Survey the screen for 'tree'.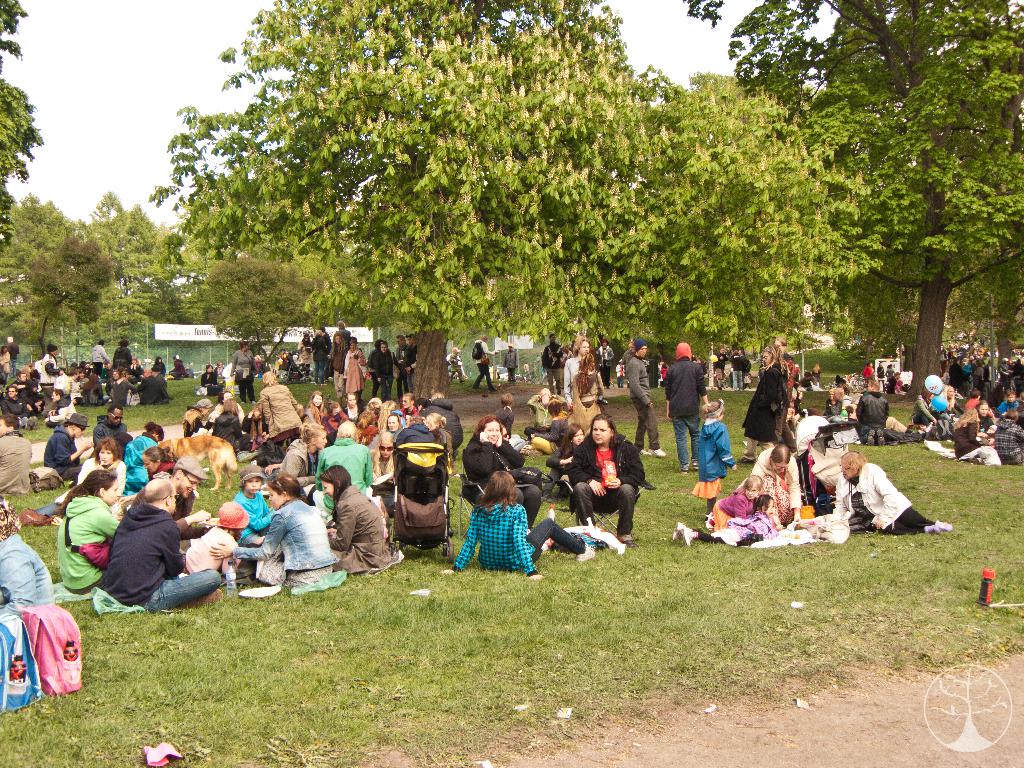
Survey found: detection(0, 185, 116, 371).
